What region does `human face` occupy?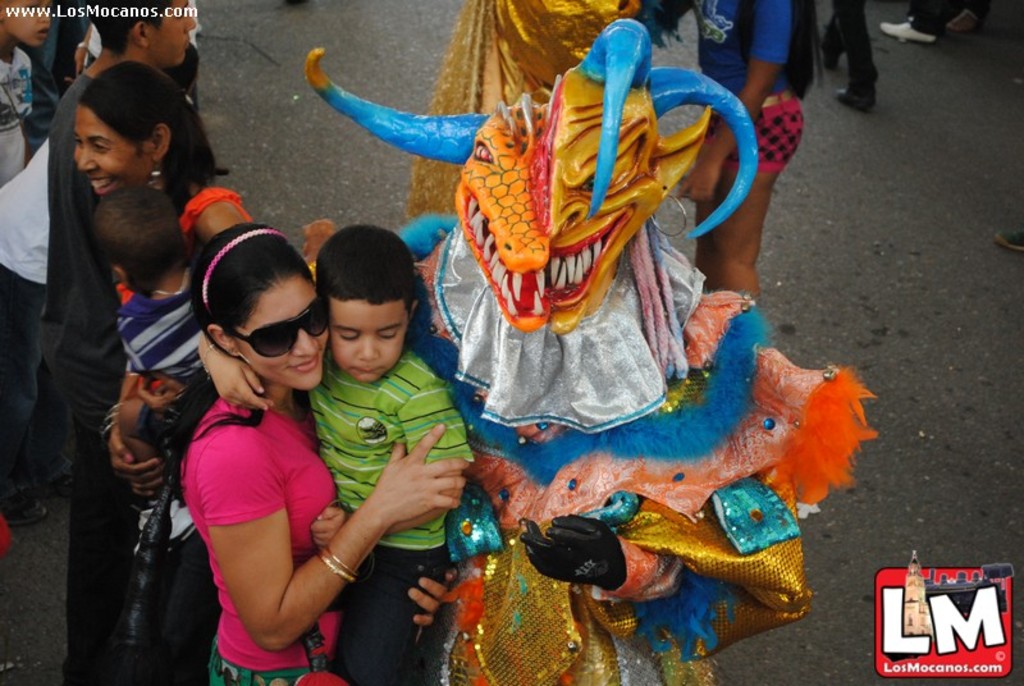
[x1=238, y1=273, x2=332, y2=389].
